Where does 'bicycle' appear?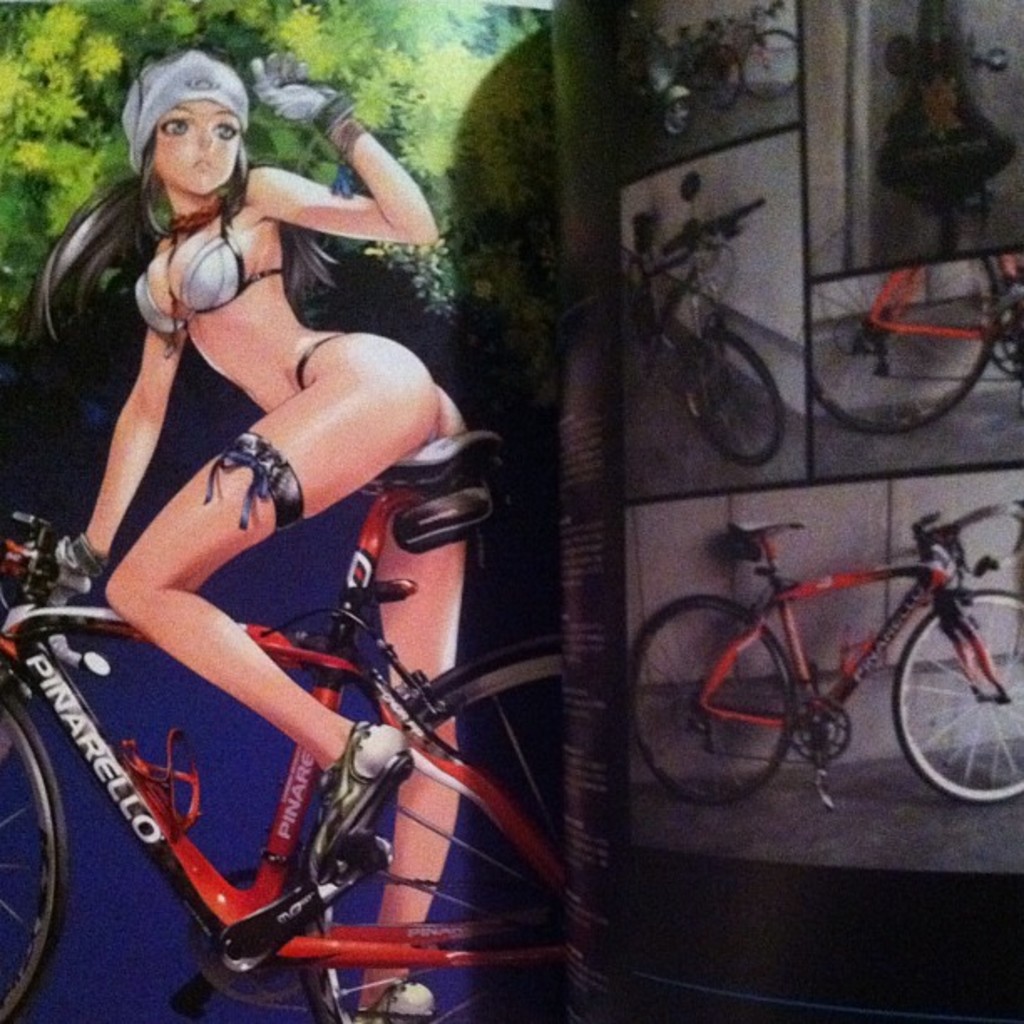
Appears at BBox(641, 525, 996, 827).
